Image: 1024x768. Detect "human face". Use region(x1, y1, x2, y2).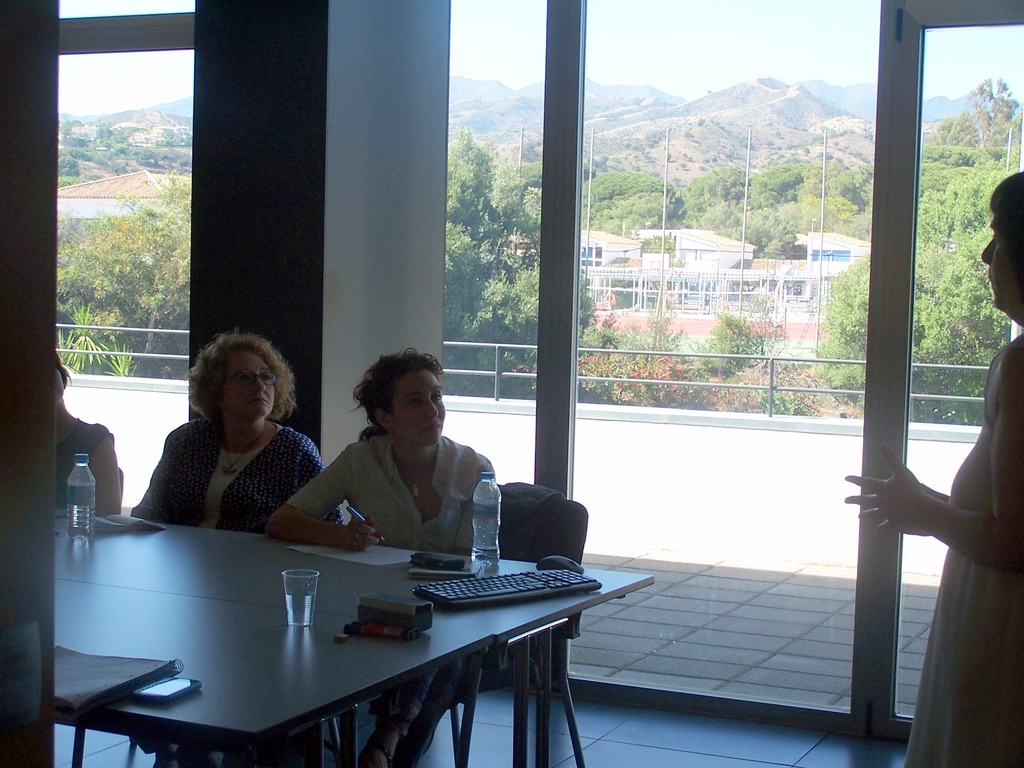
region(212, 349, 276, 428).
